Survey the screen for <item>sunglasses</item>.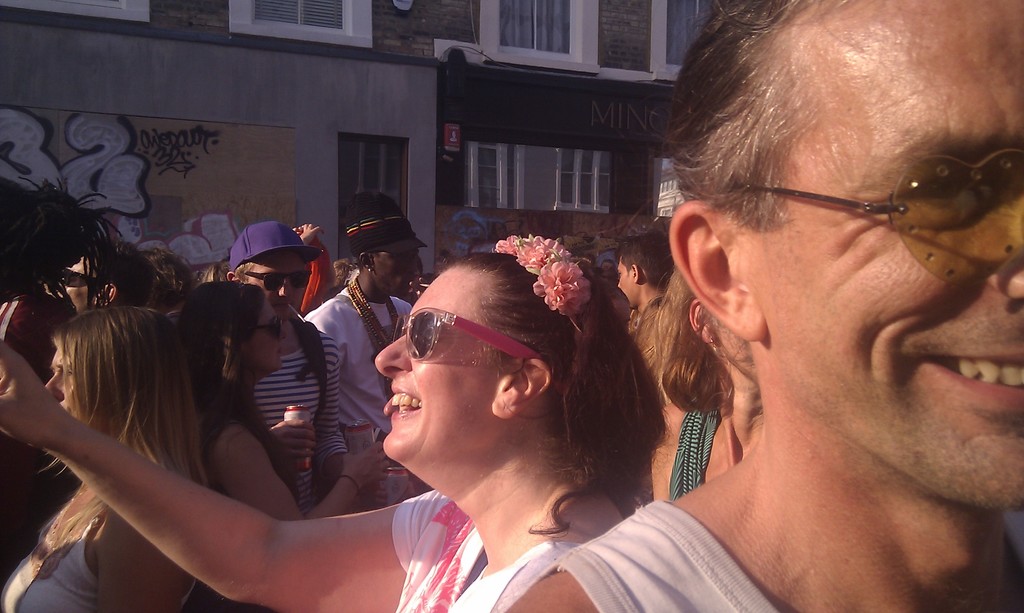
Survey found: [65,269,99,287].
